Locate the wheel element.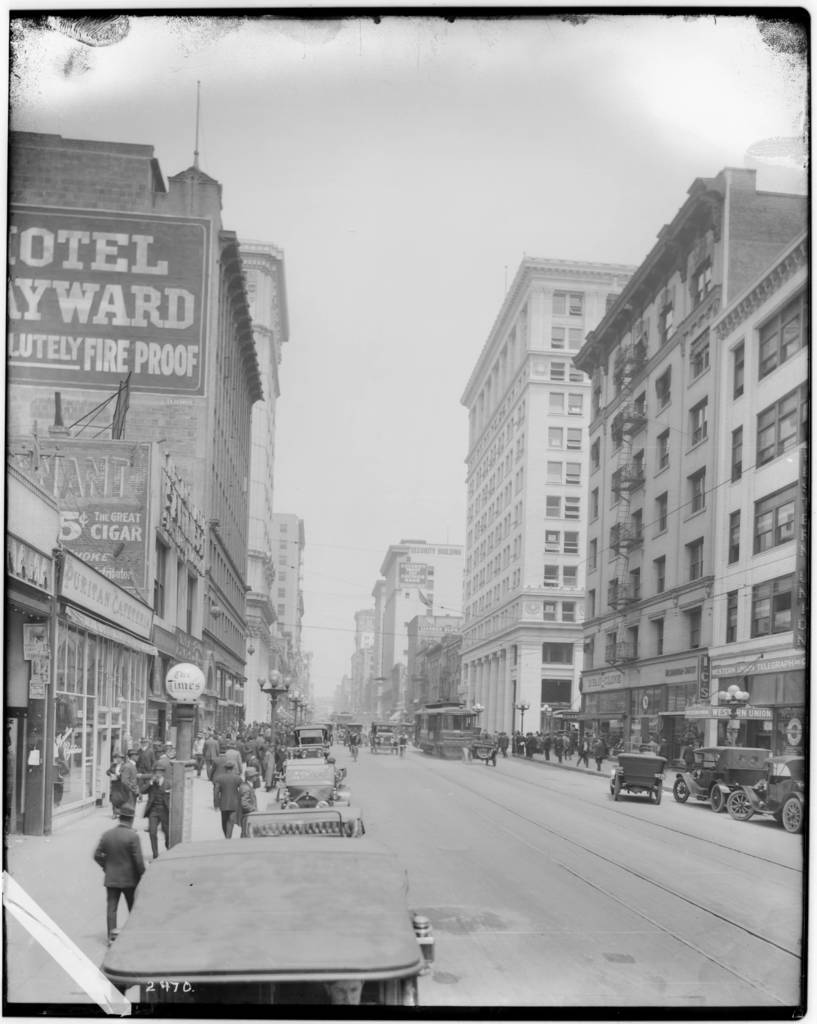
Element bbox: [776,790,807,838].
